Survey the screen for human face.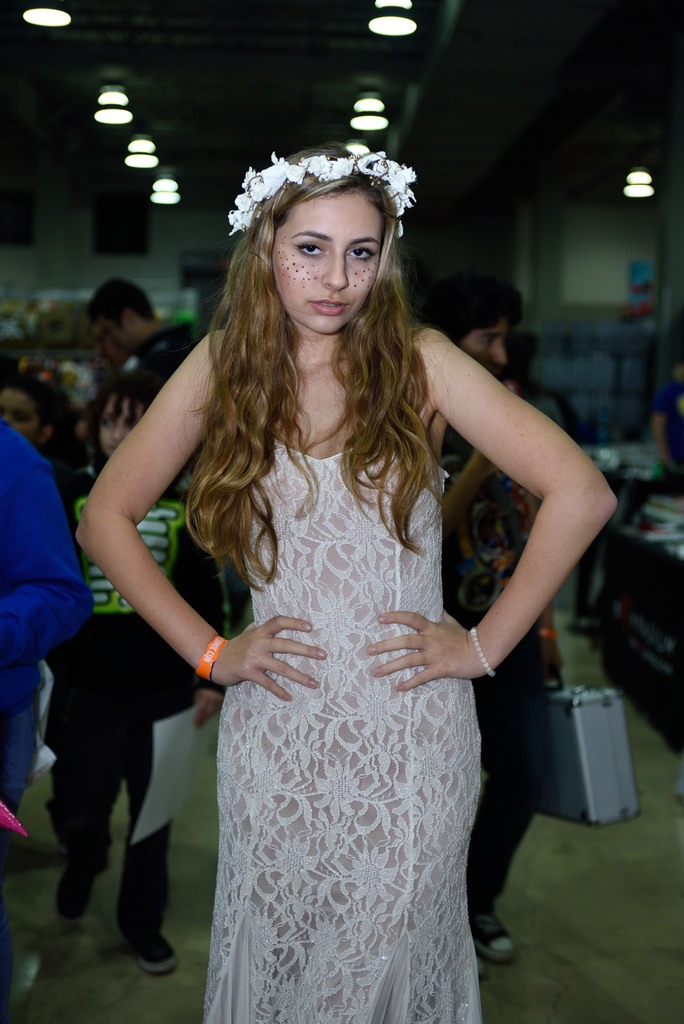
Survey found: {"left": 103, "top": 390, "right": 143, "bottom": 452}.
